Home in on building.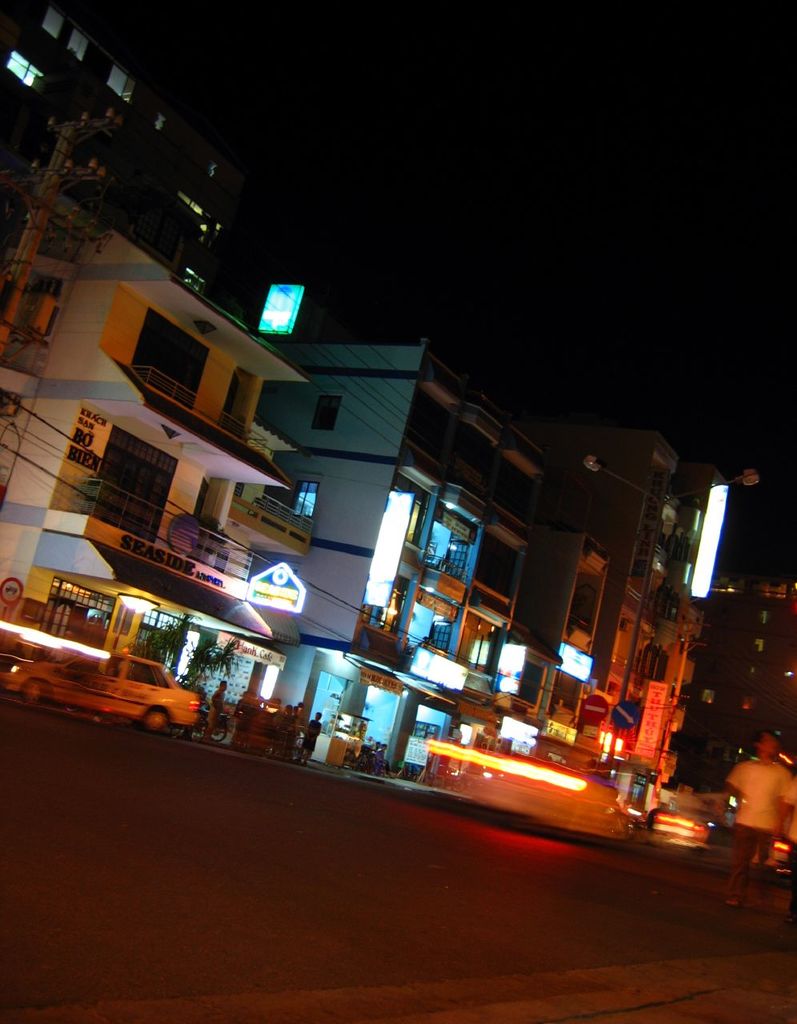
Homed in at <box>483,524,611,746</box>.
